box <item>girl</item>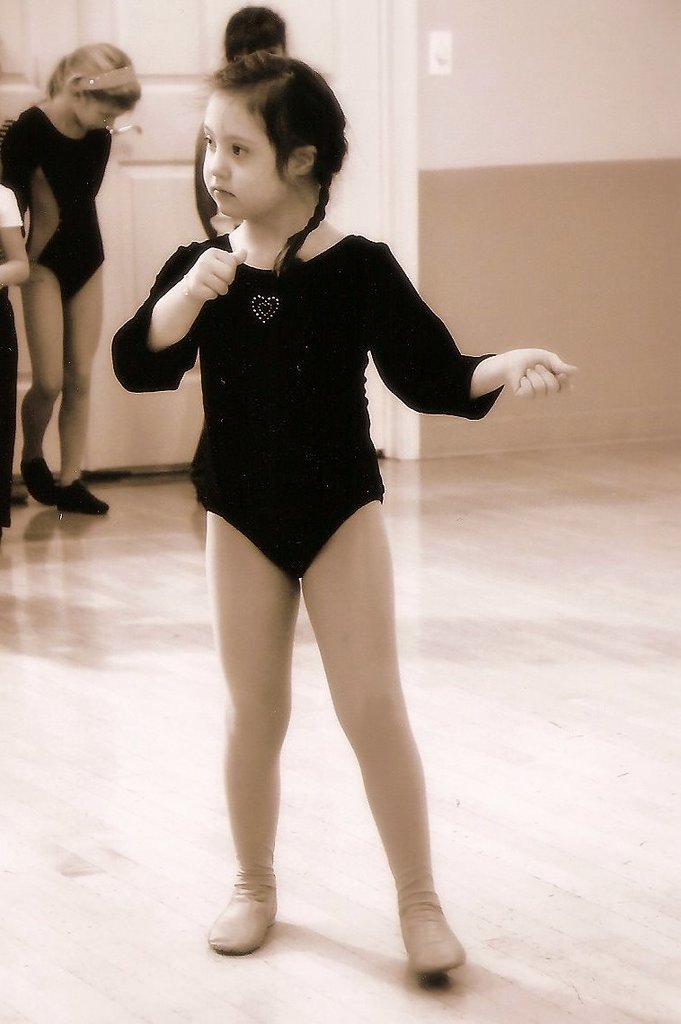
<bbox>105, 42, 578, 984</bbox>
